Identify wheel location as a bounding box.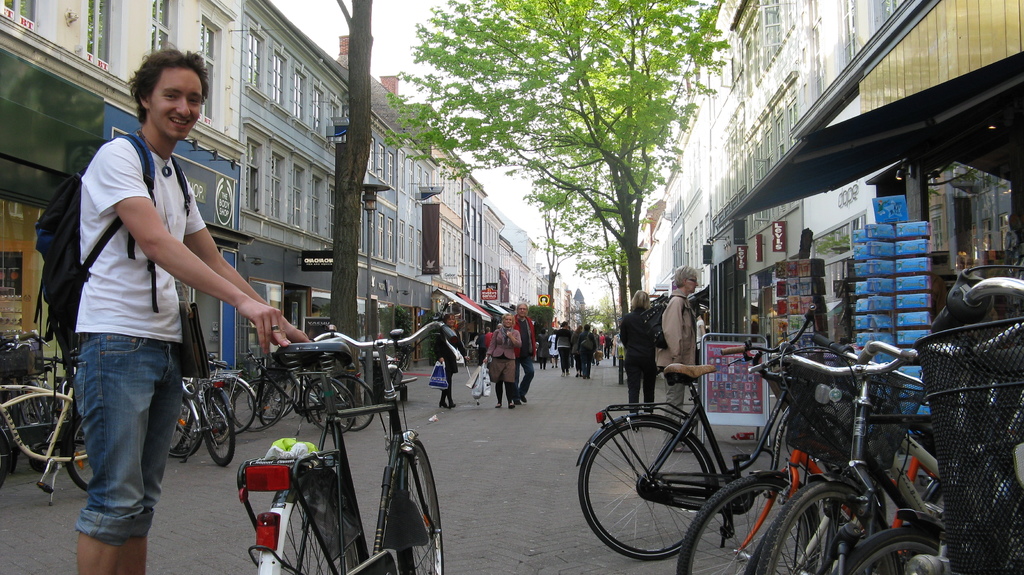
<region>0, 416, 13, 489</region>.
